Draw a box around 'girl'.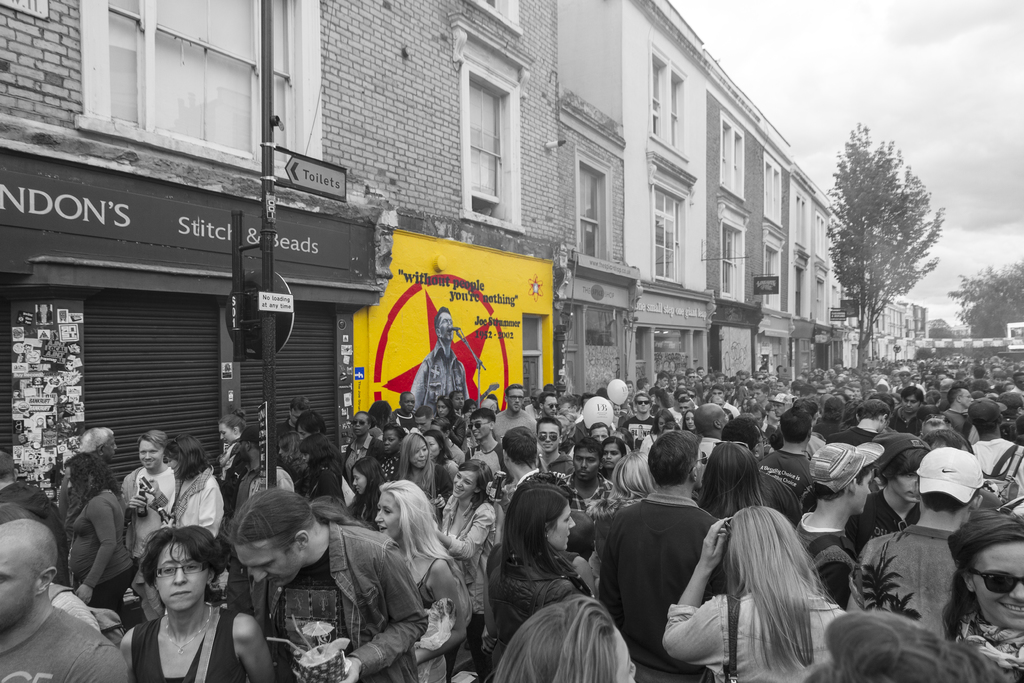
left=335, top=460, right=372, bottom=531.
